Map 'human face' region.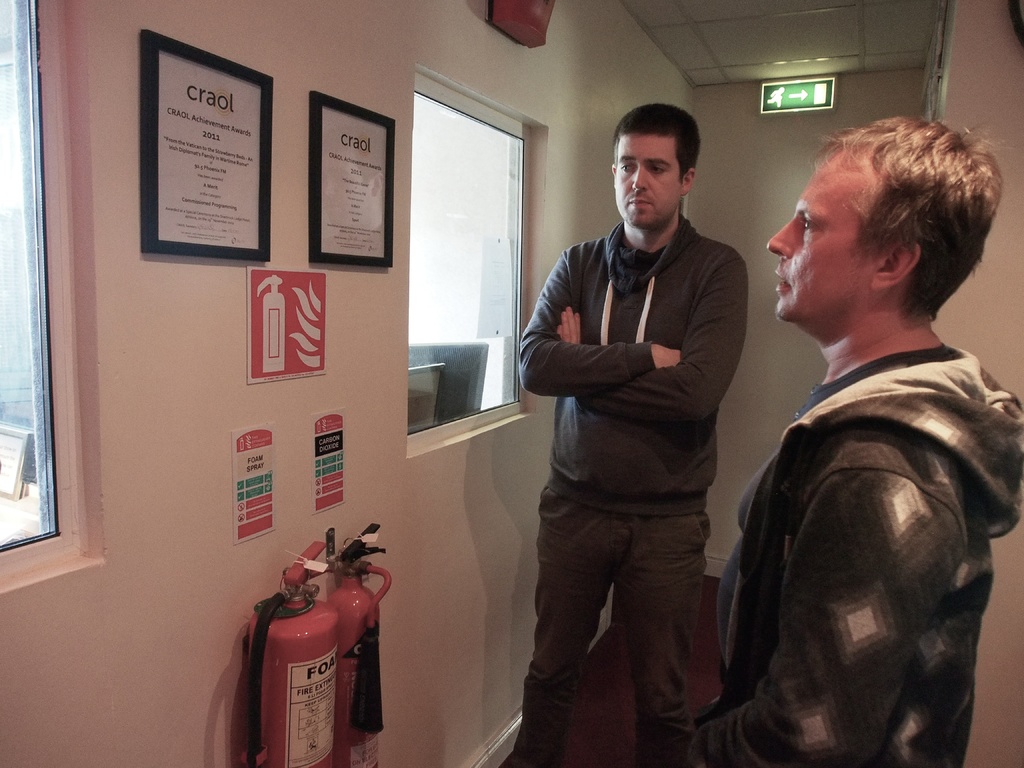
Mapped to <region>614, 132, 684, 228</region>.
